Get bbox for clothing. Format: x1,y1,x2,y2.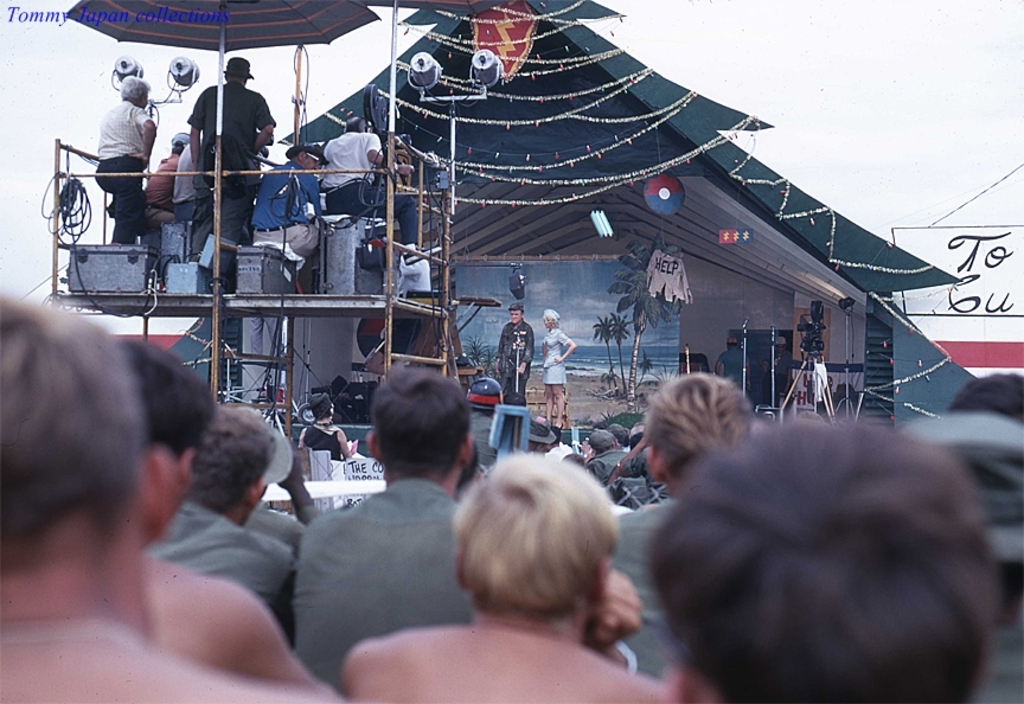
151,156,179,215.
